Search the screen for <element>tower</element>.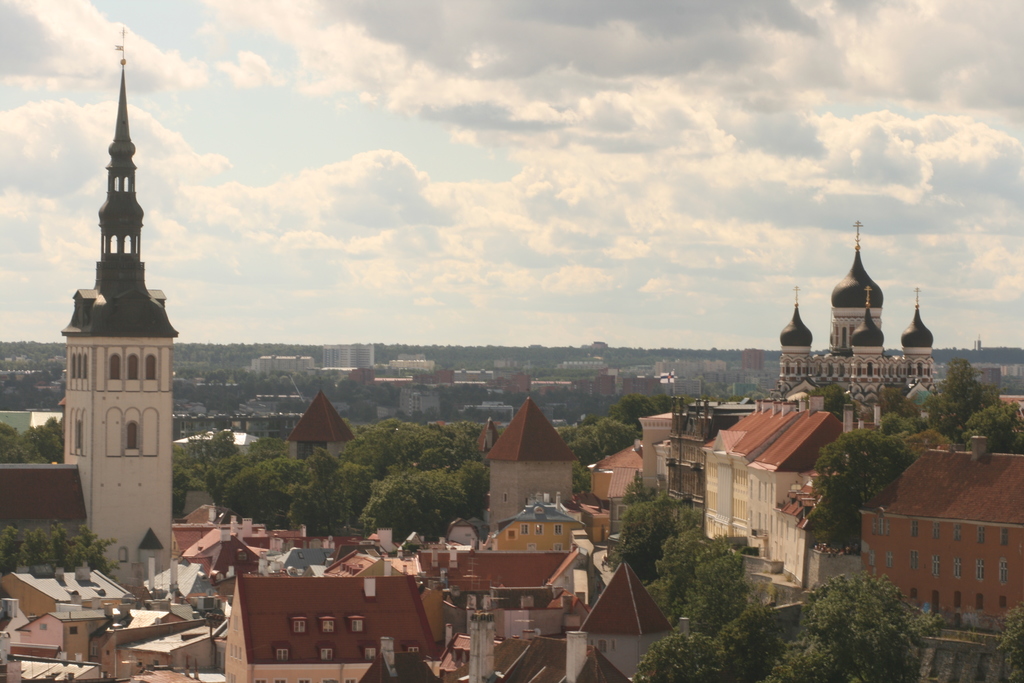
Found at 40:41:184:589.
